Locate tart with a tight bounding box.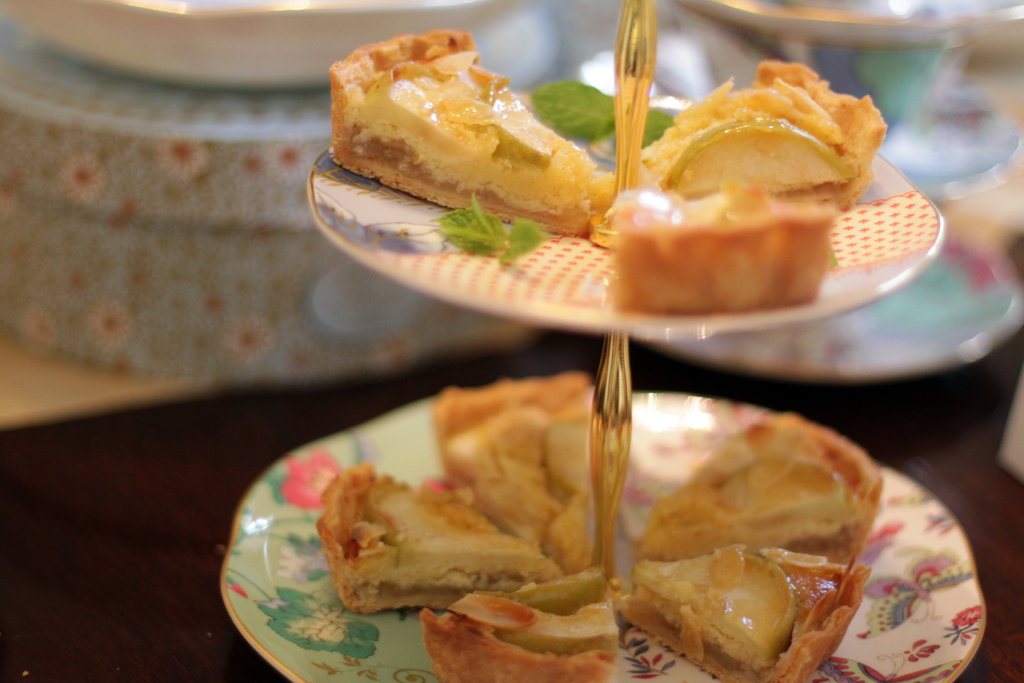
box=[312, 465, 575, 612].
